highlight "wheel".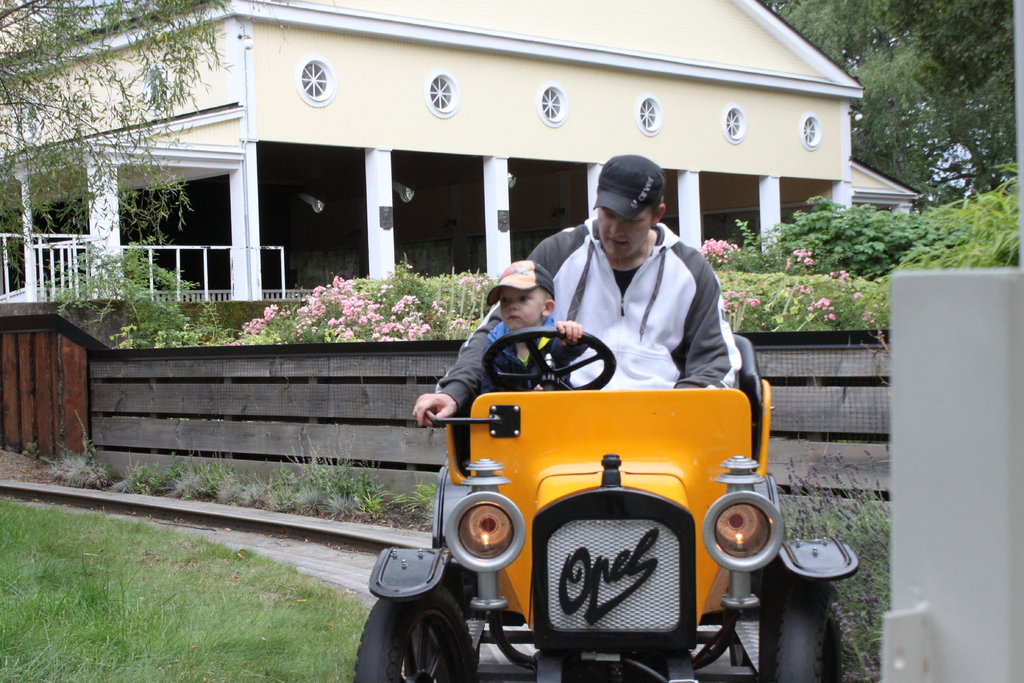
Highlighted region: bbox=[336, 588, 491, 682].
